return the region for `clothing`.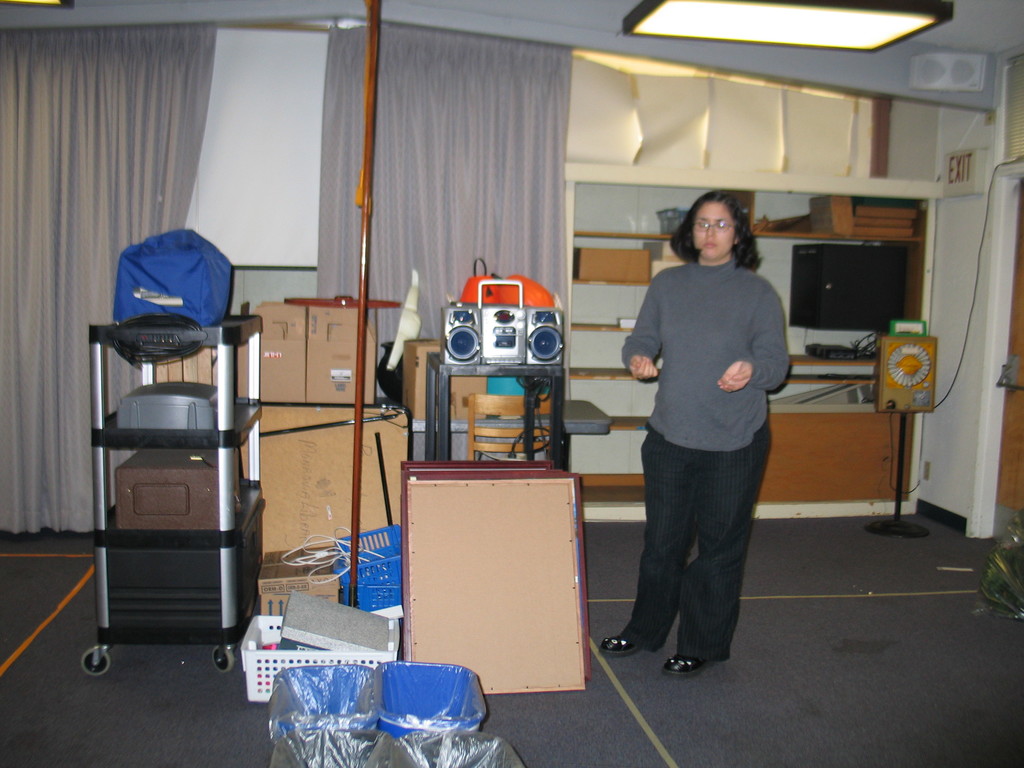
628, 246, 791, 659.
